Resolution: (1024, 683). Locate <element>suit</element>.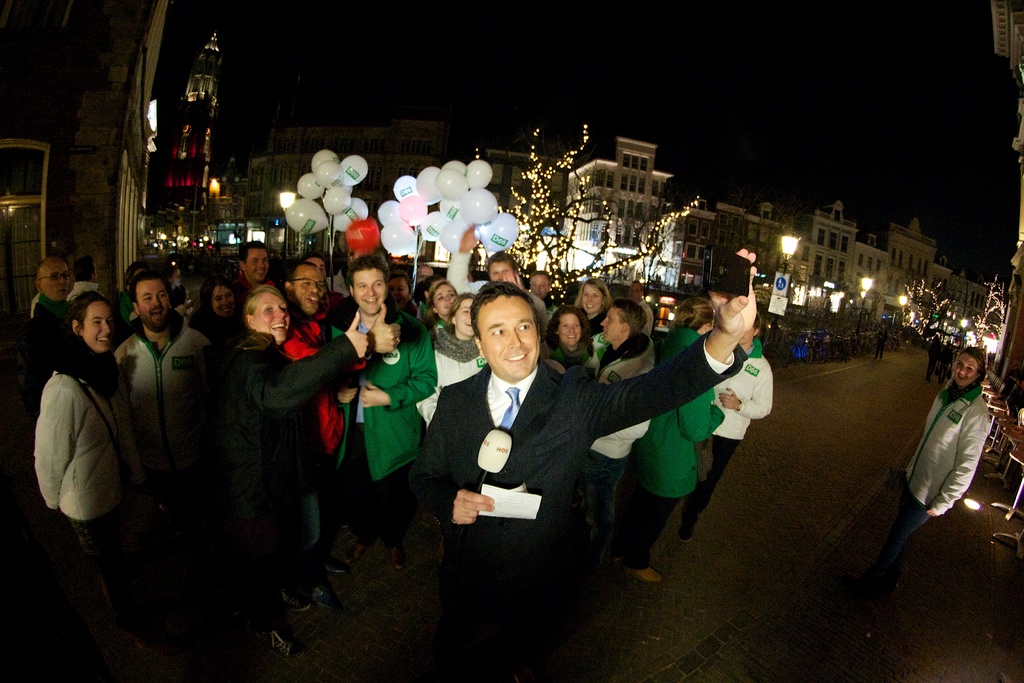
<bbox>410, 330, 740, 675</bbox>.
